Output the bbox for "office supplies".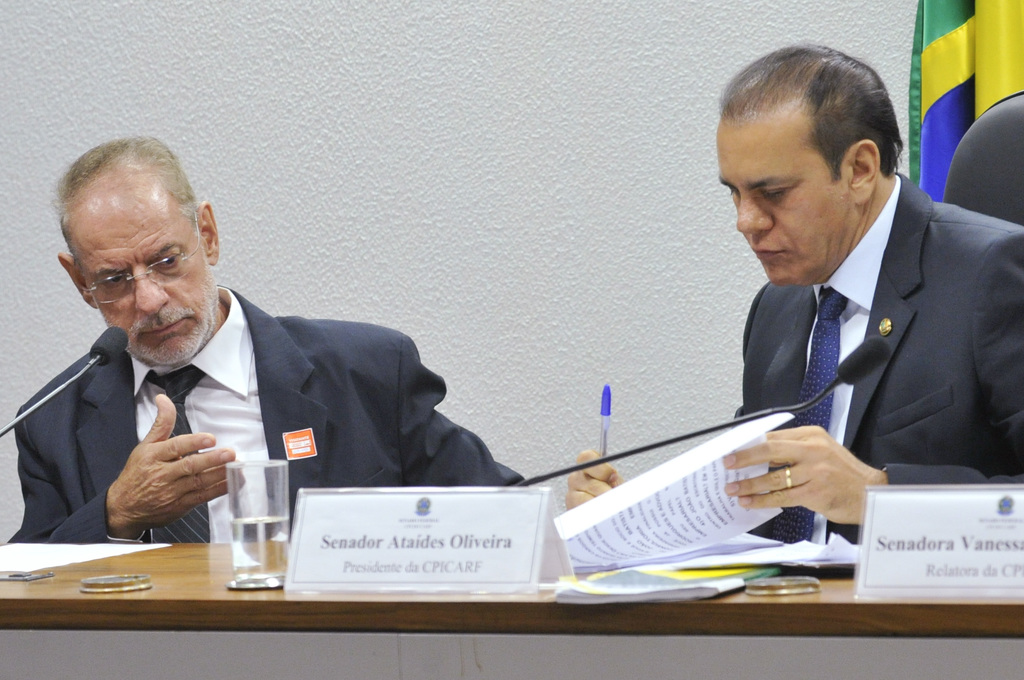
locate(0, 544, 1023, 679).
